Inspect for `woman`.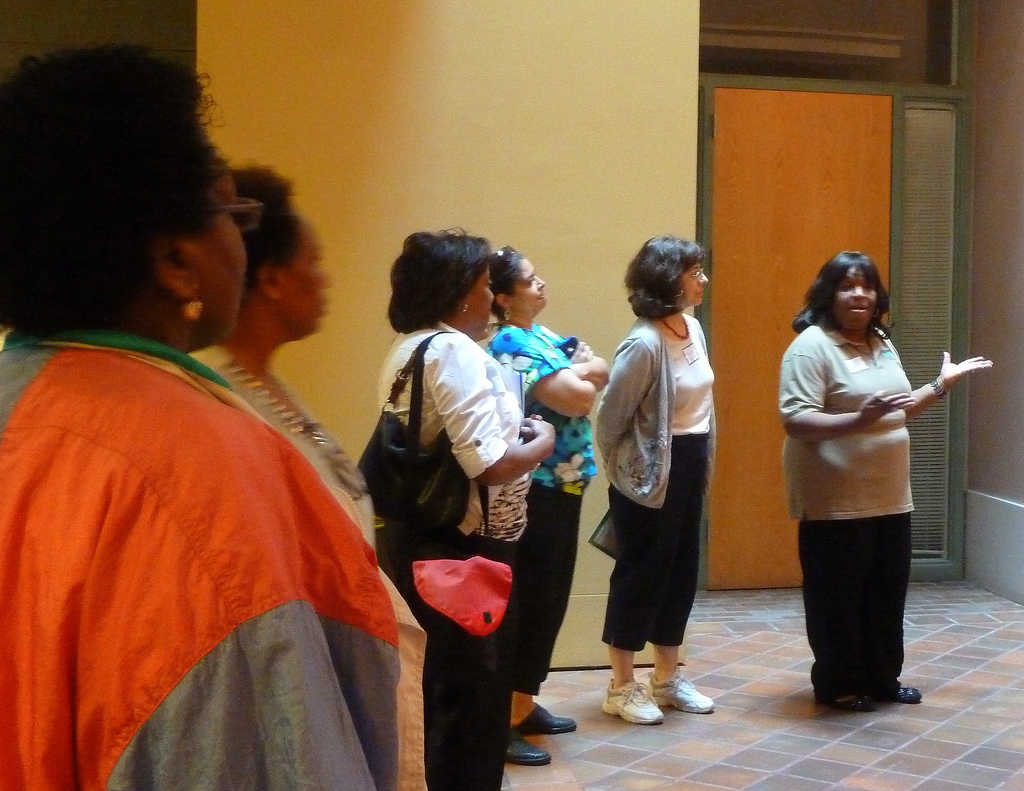
Inspection: [left=593, top=231, right=718, bottom=726].
